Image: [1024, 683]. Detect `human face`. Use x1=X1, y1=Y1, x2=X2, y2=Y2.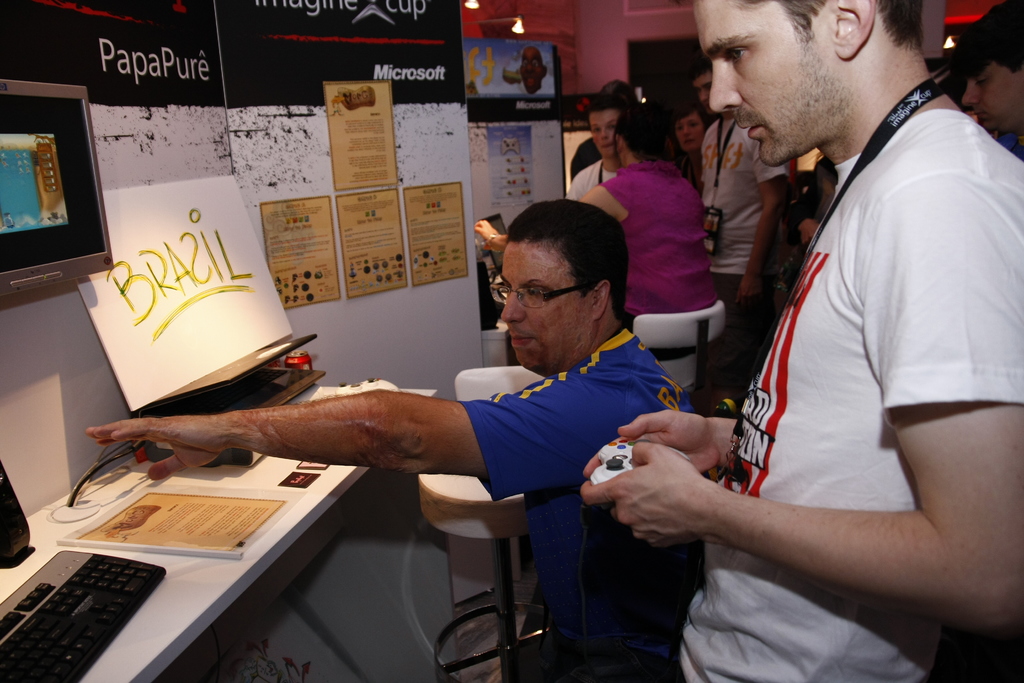
x1=964, y1=59, x2=1023, y2=124.
